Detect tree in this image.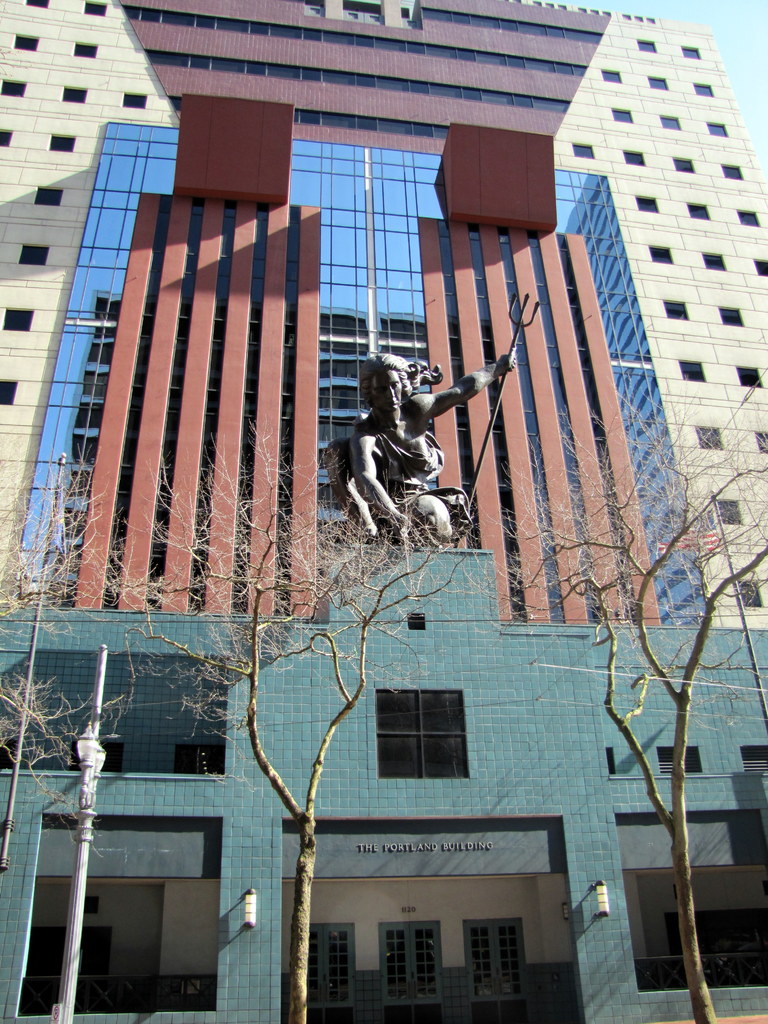
Detection: BBox(487, 440, 752, 982).
